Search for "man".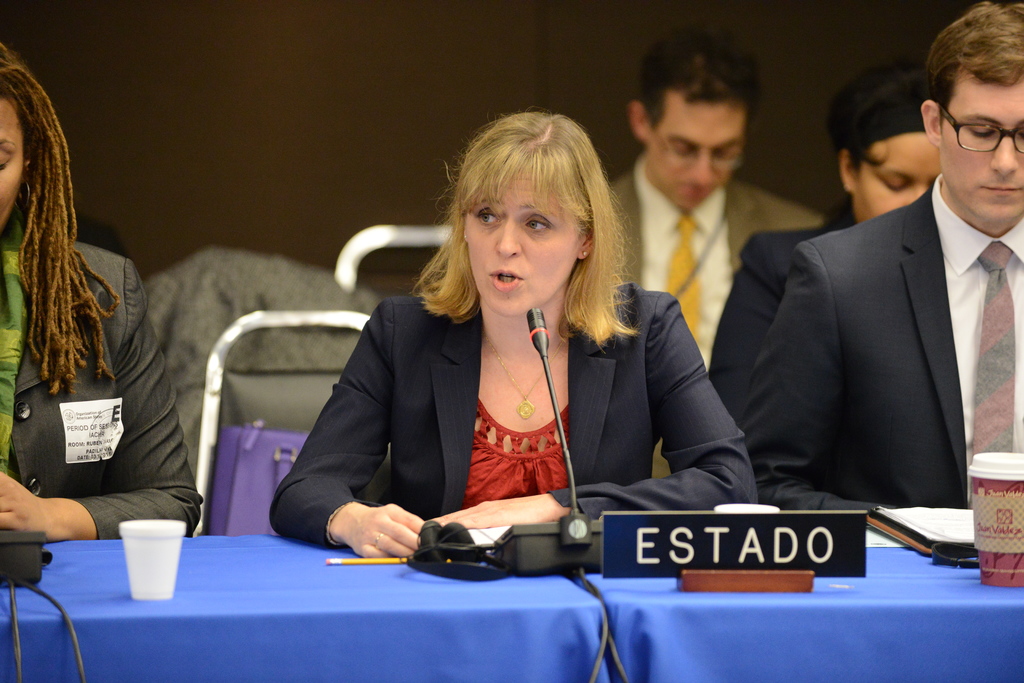
Found at region(705, 52, 1012, 558).
